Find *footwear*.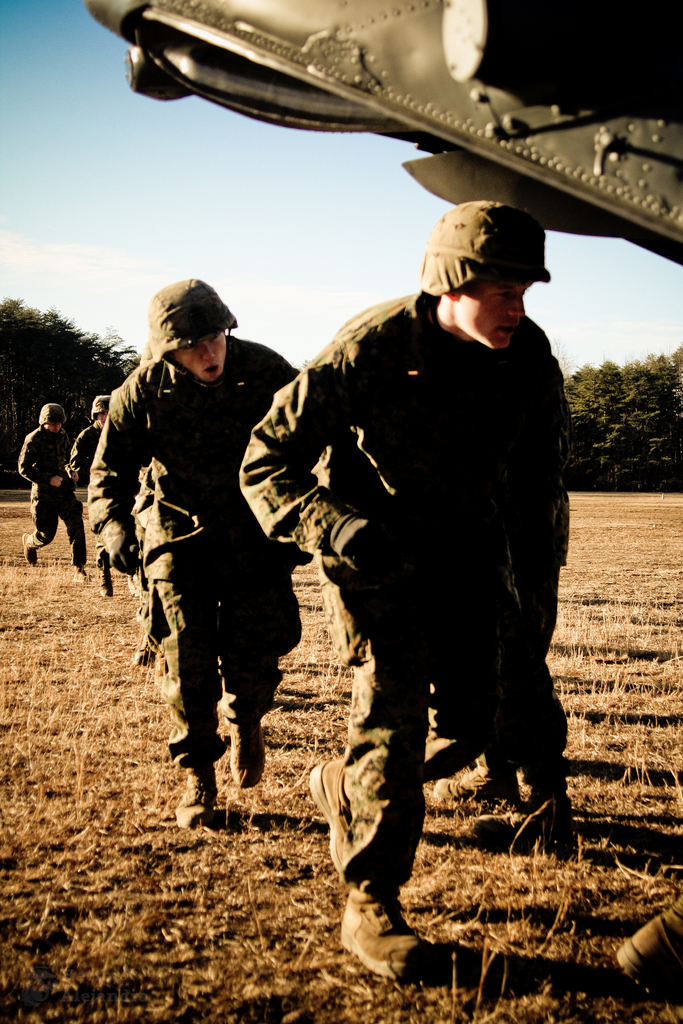
bbox=(98, 567, 110, 595).
